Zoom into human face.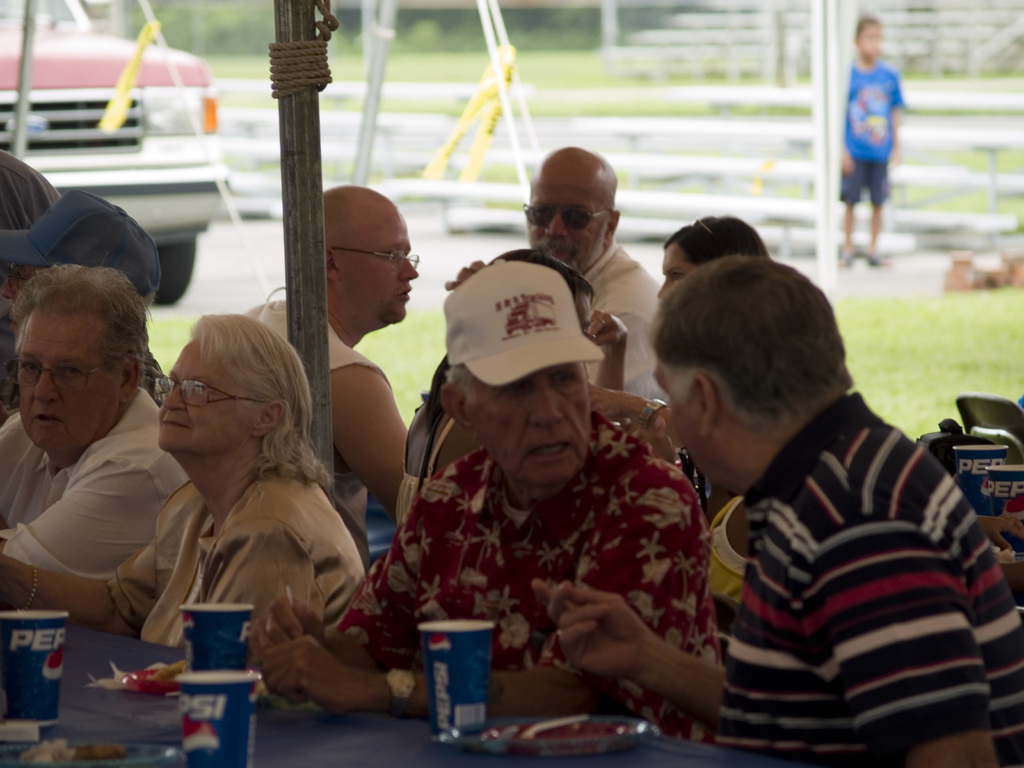
Zoom target: x1=336 y1=204 x2=419 y2=326.
